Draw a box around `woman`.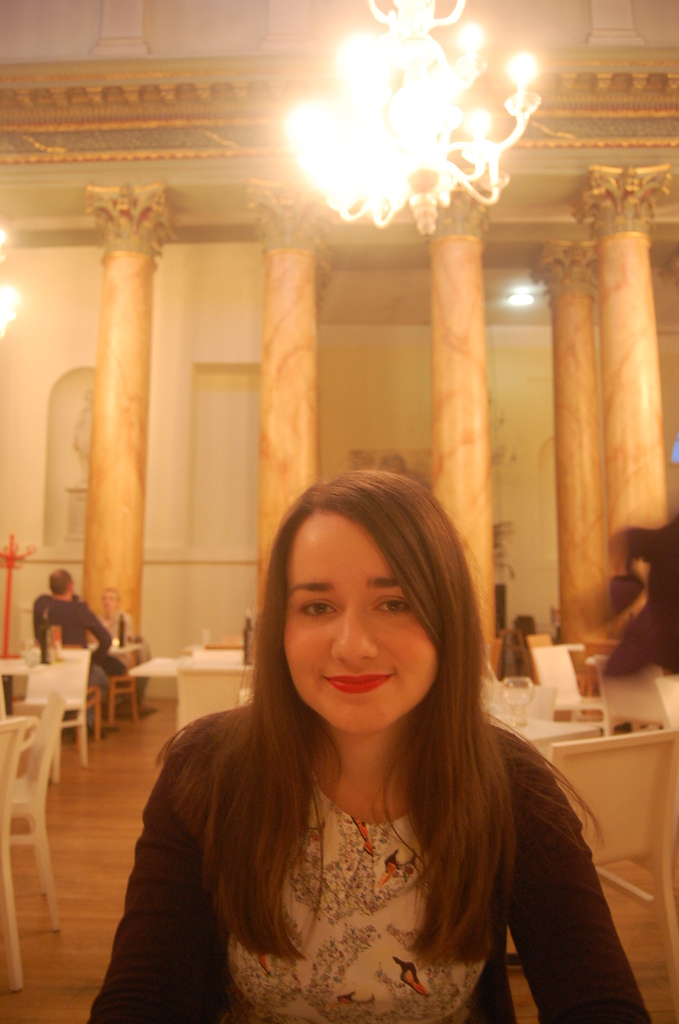
box(85, 465, 647, 1023).
